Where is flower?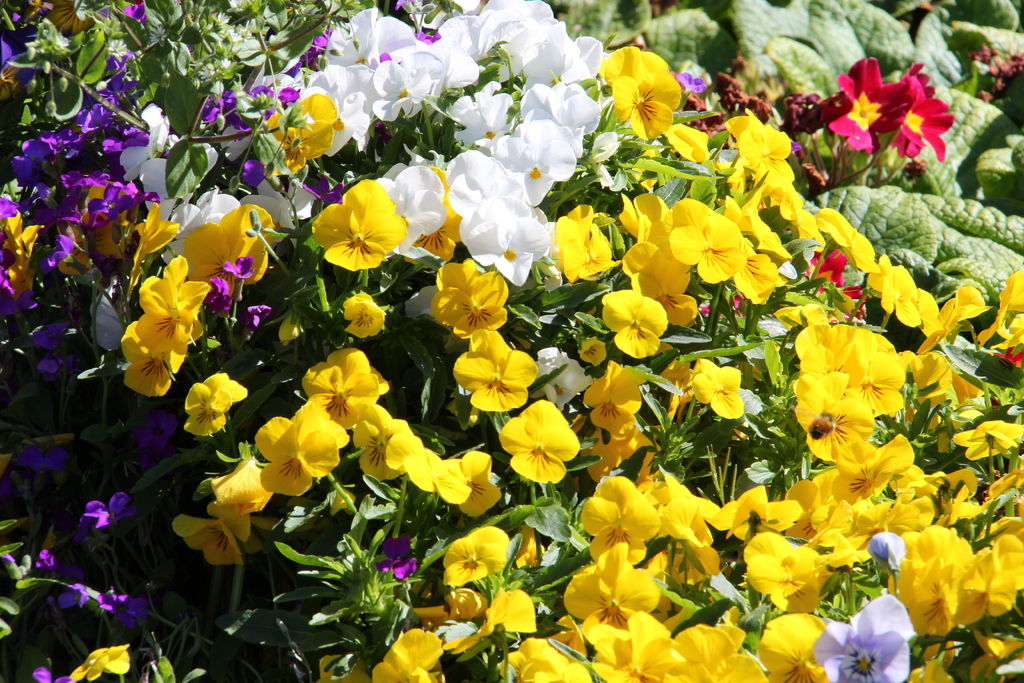
locate(61, 583, 88, 614).
